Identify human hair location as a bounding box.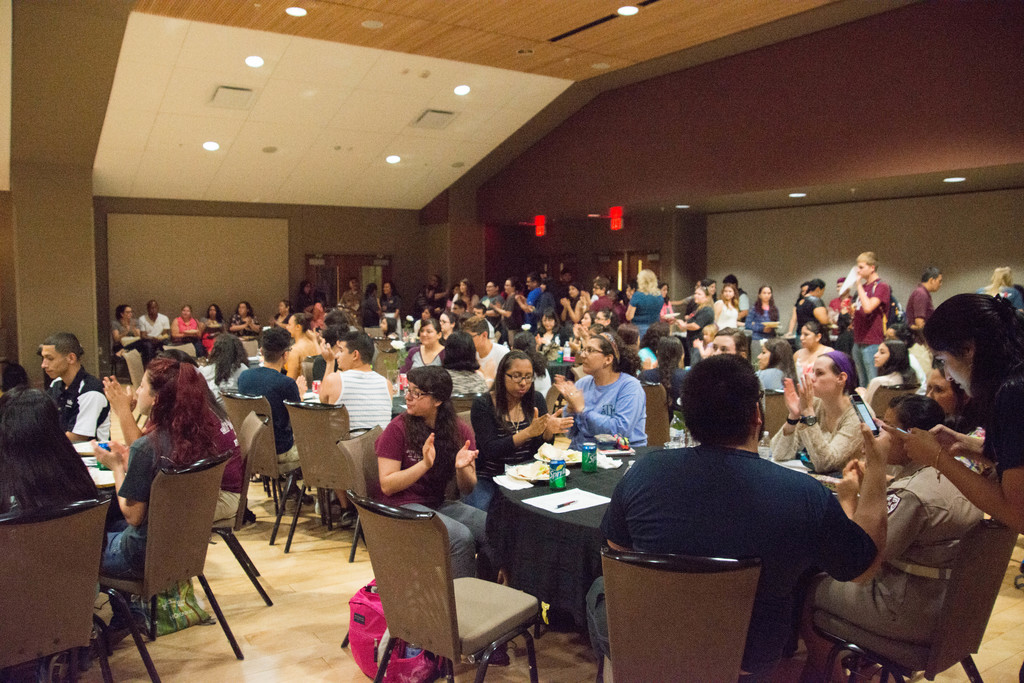
<box>453,298,468,309</box>.
